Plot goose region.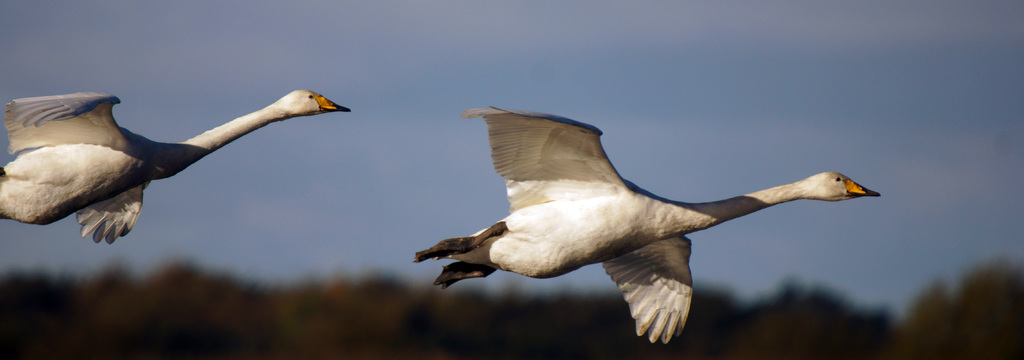
Plotted at [left=412, top=107, right=876, bottom=342].
